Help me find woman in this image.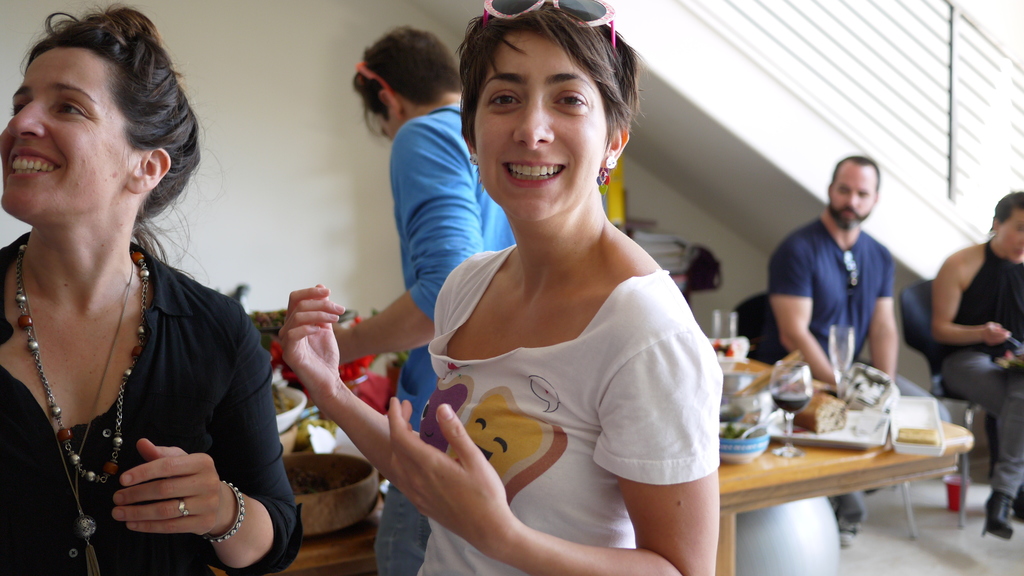
Found it: 280:0:723:575.
